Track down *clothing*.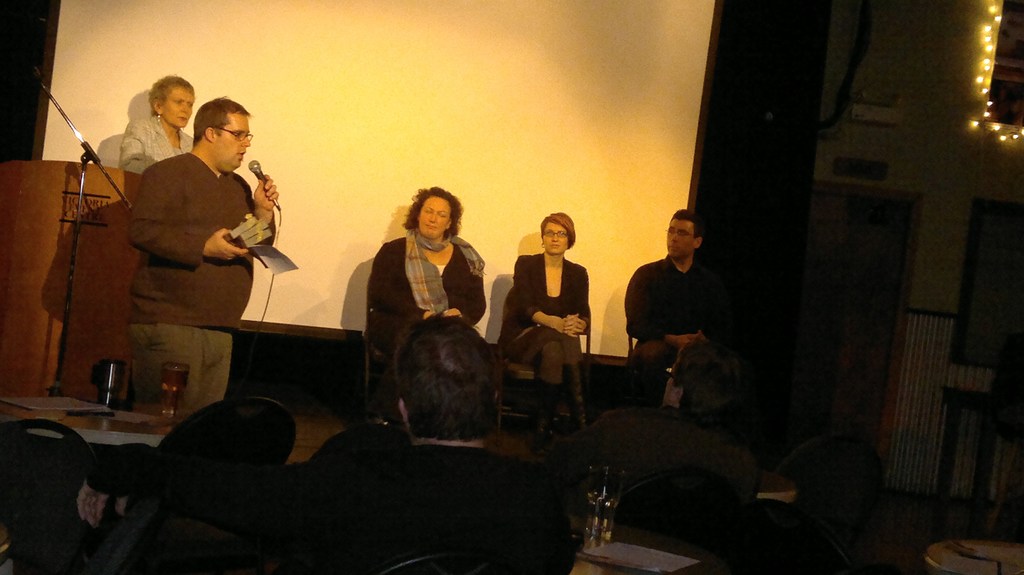
Tracked to 125,150,278,418.
